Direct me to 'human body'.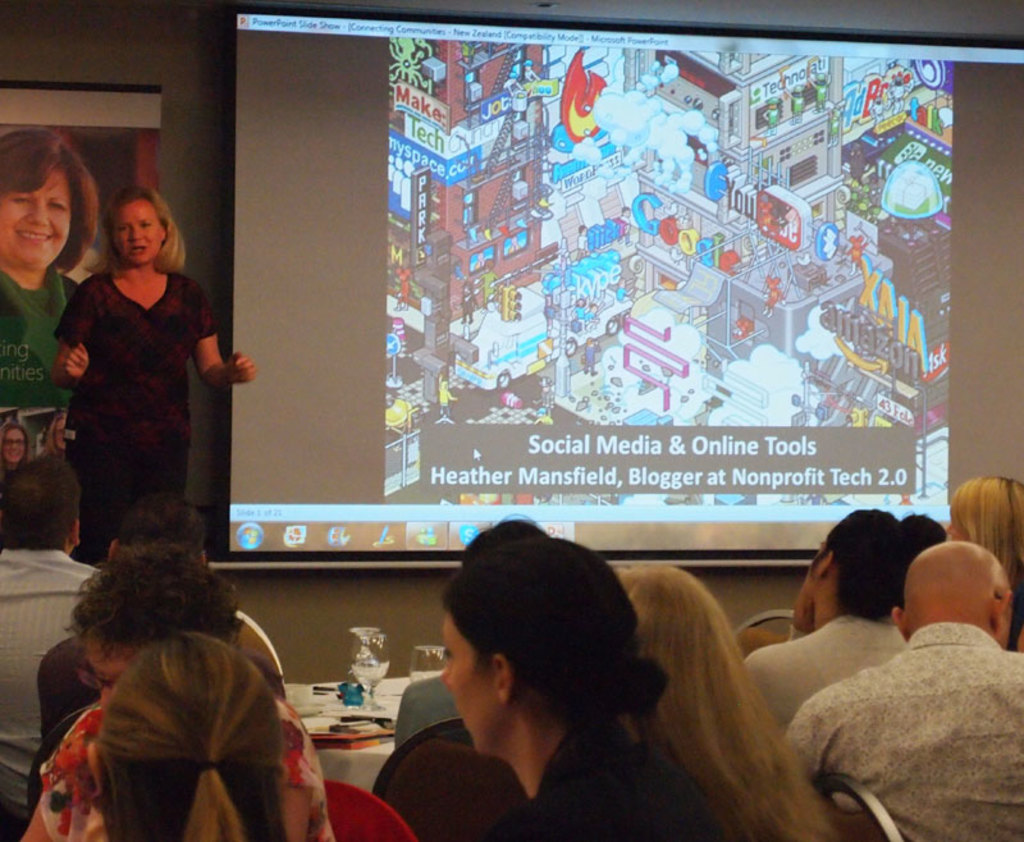
Direction: box(946, 473, 1018, 646).
